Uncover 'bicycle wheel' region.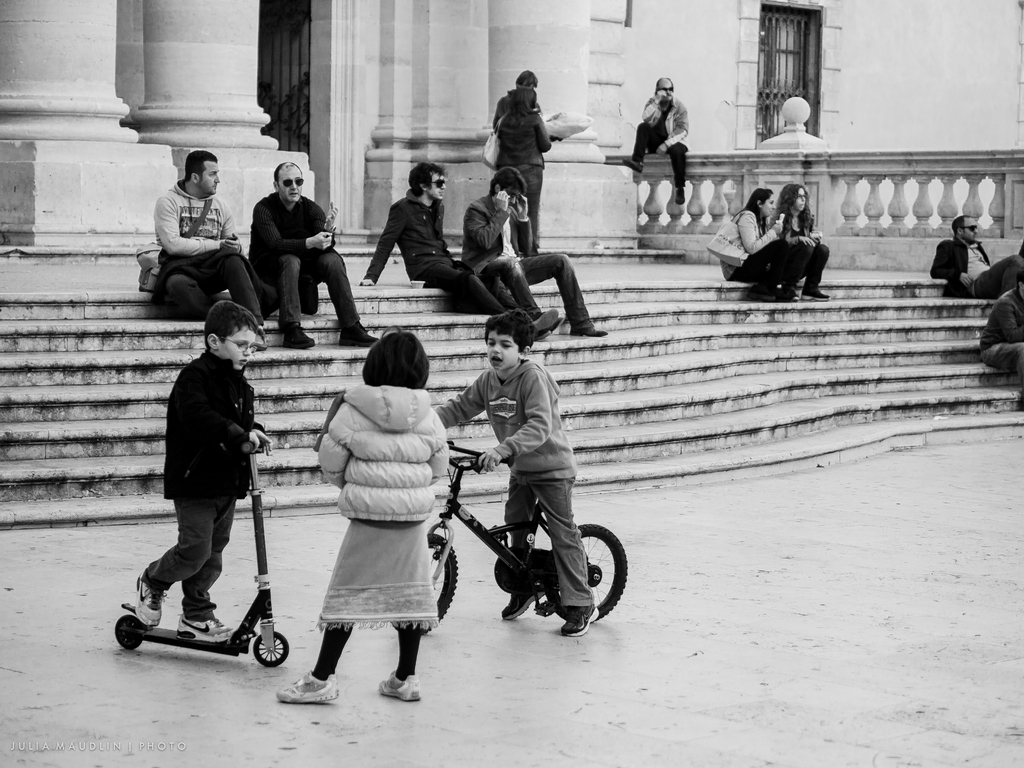
Uncovered: locate(548, 519, 628, 626).
